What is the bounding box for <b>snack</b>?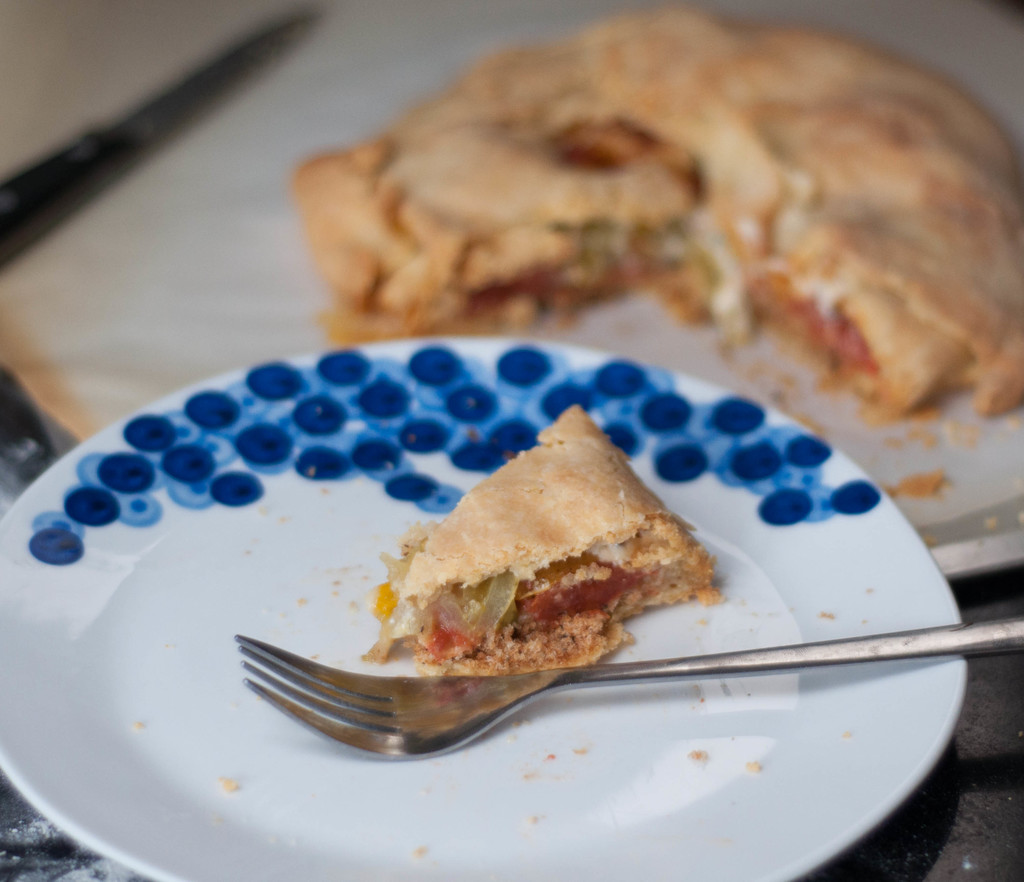
[left=291, top=10, right=1023, bottom=410].
